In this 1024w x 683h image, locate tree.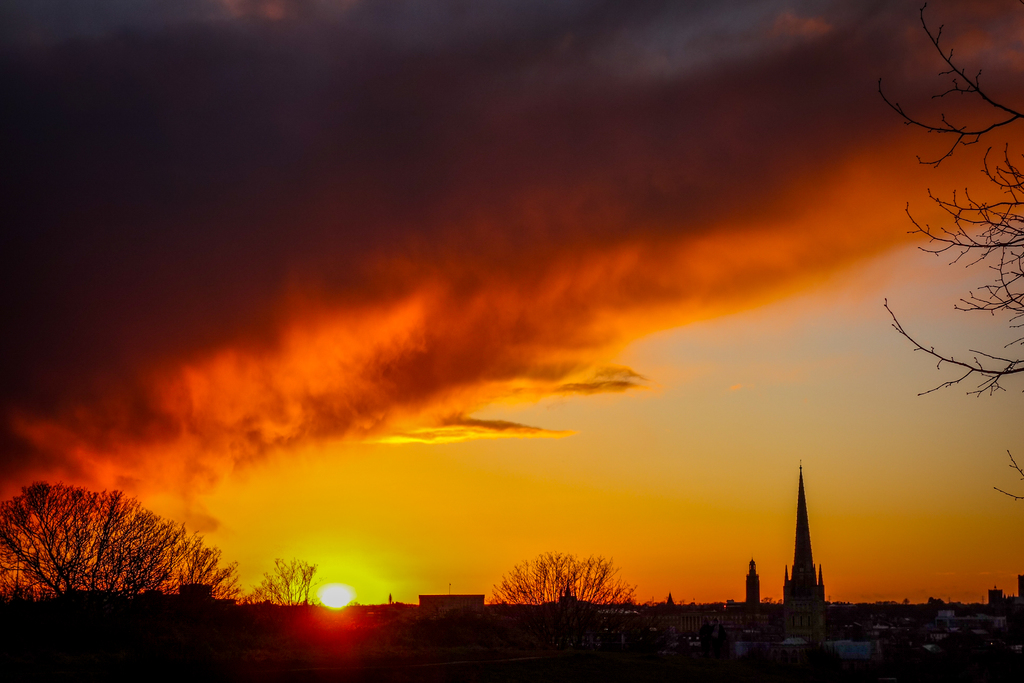
Bounding box: <box>883,4,1023,500</box>.
